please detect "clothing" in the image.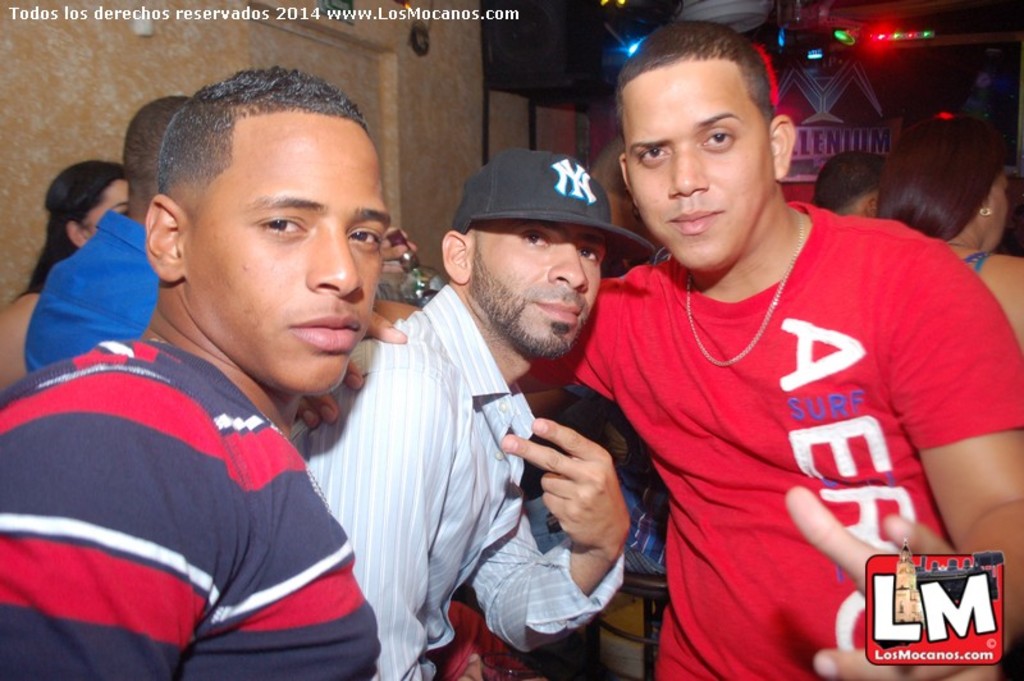
l=595, t=184, r=984, b=644.
